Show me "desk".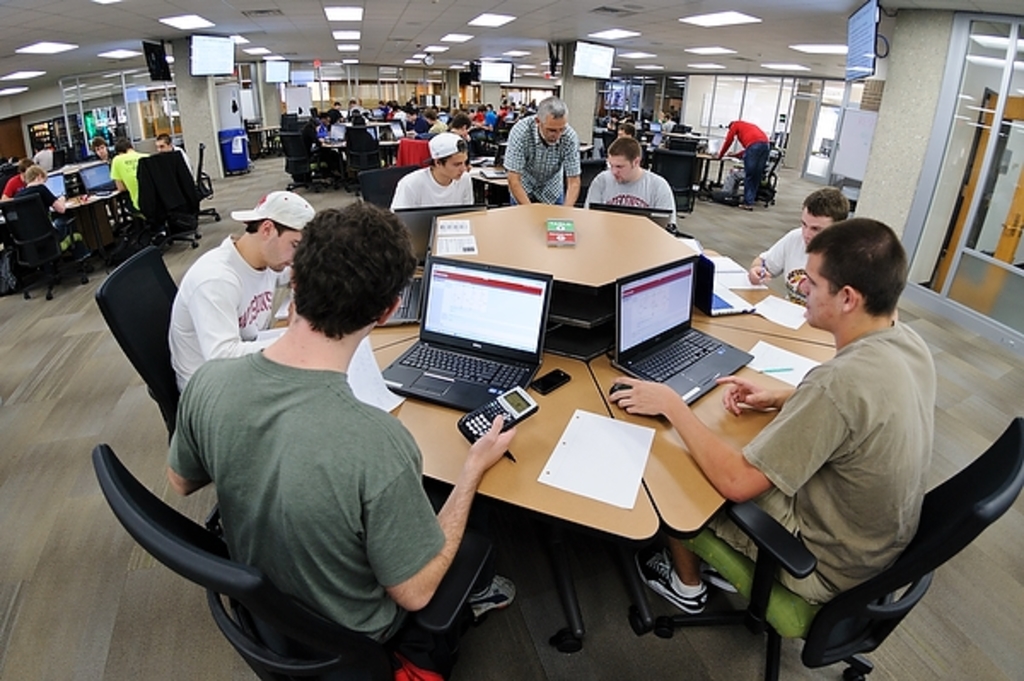
"desk" is here: bbox(464, 160, 512, 203).
